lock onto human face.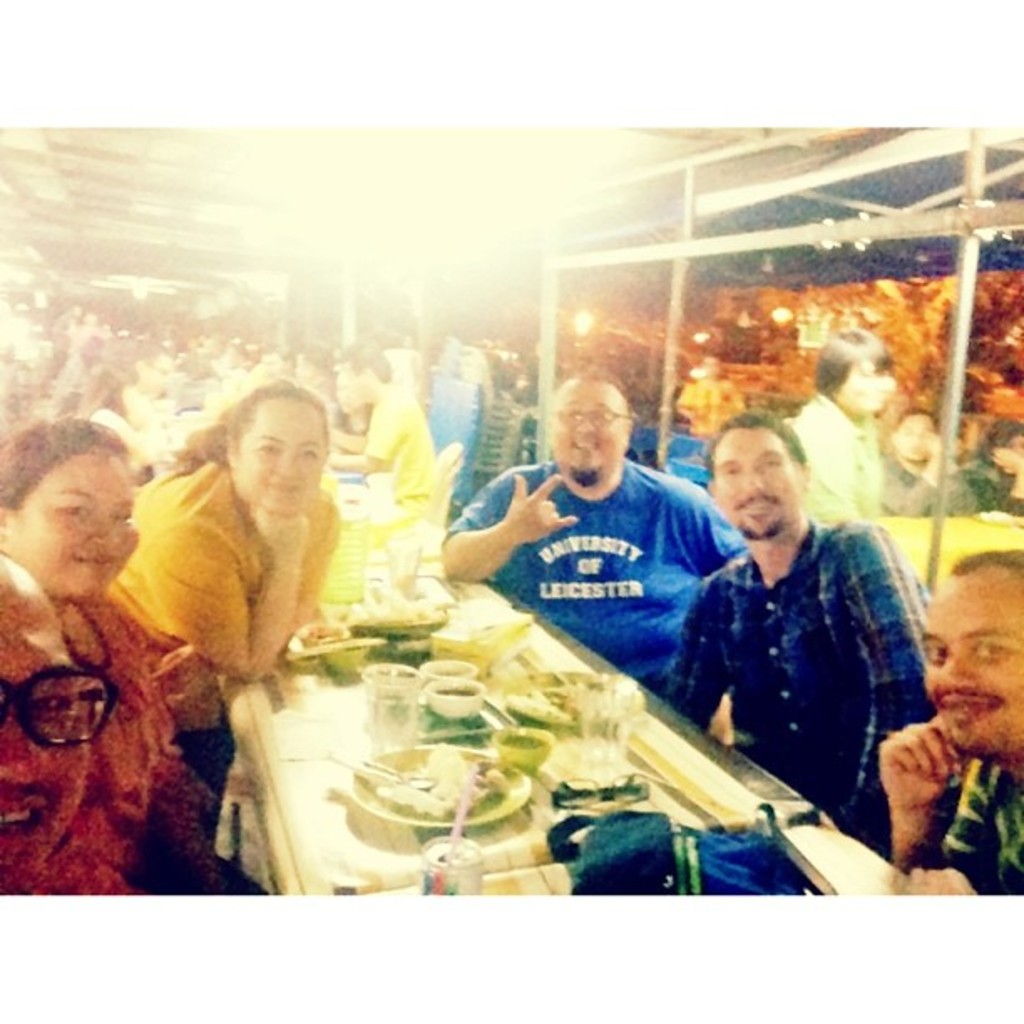
Locked: detection(236, 405, 328, 517).
